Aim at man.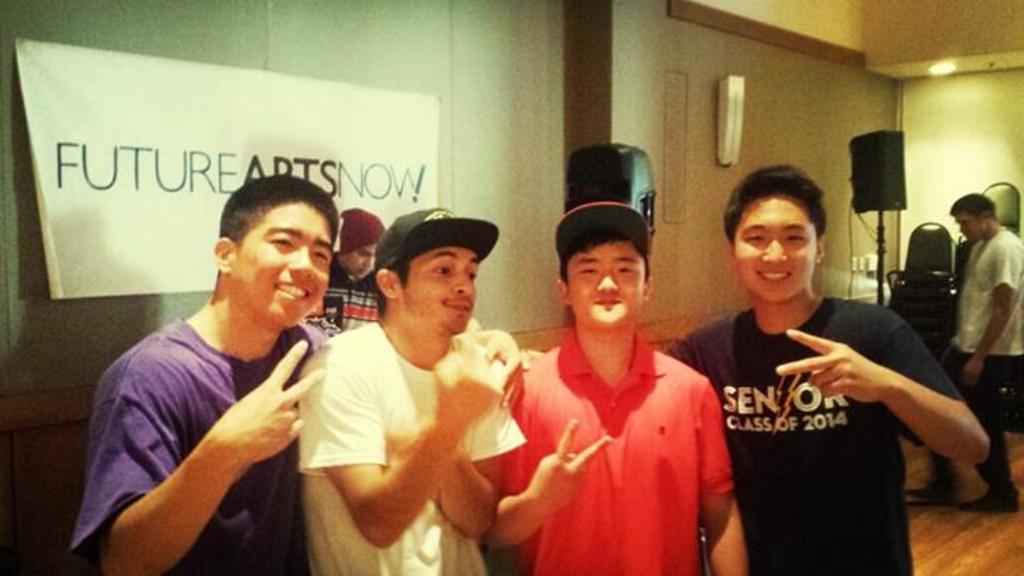
Aimed at <box>299,202,530,575</box>.
